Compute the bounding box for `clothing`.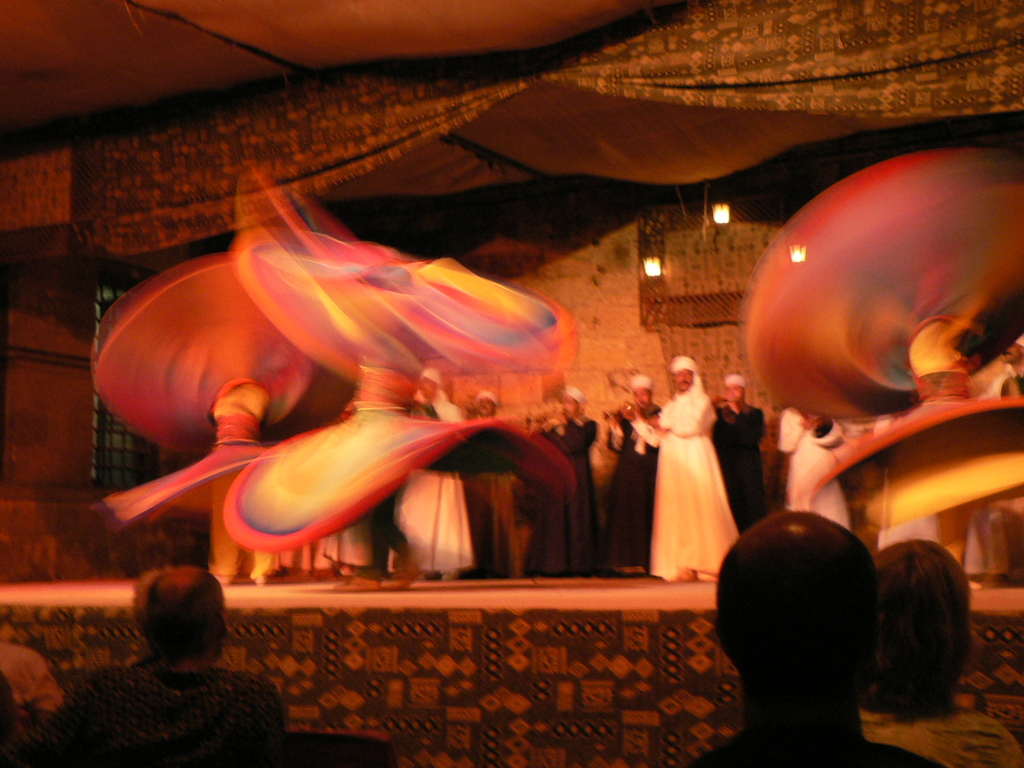
[600,397,666,561].
